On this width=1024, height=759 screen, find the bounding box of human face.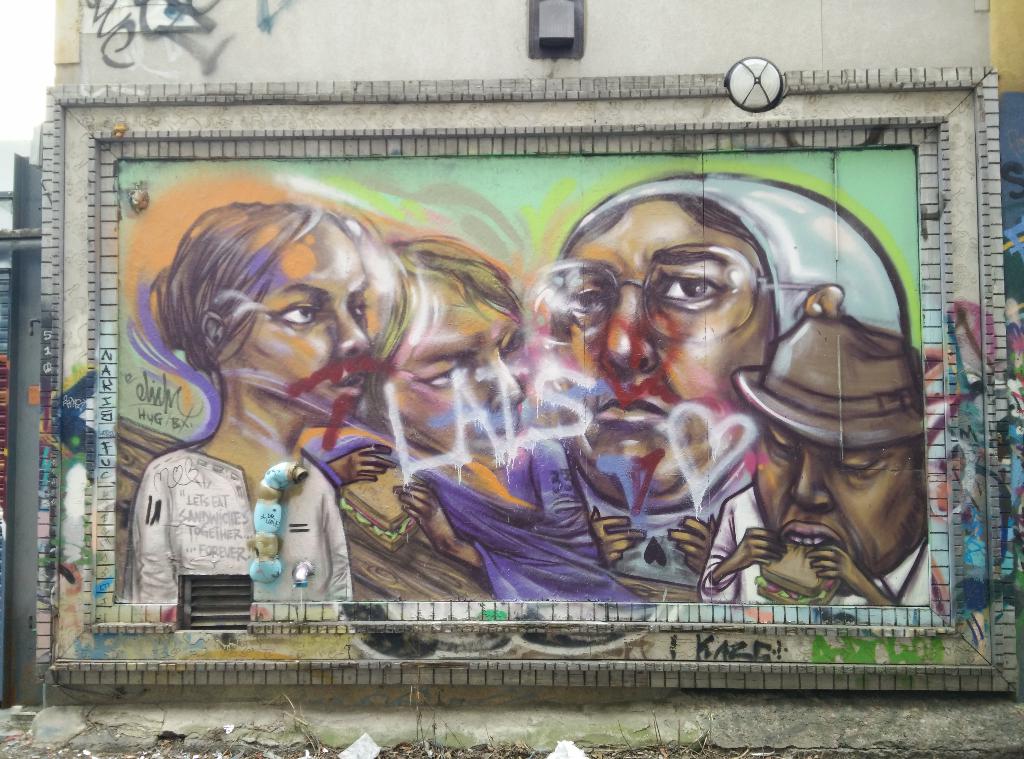
Bounding box: box(371, 300, 522, 452).
